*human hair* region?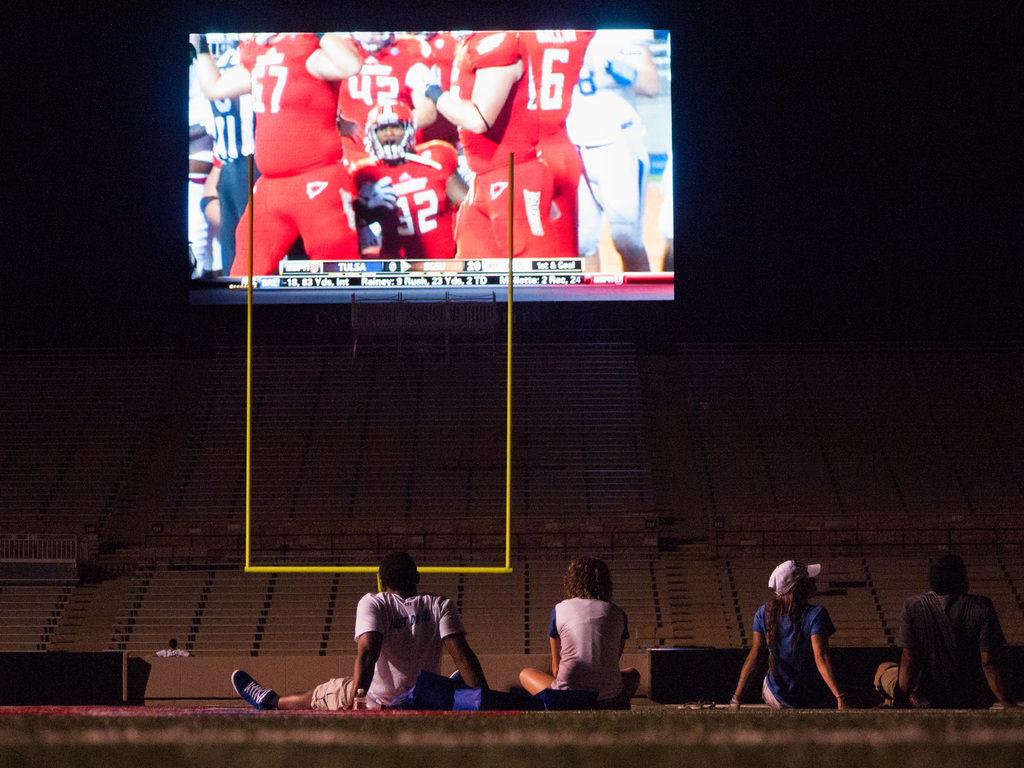
<region>564, 555, 611, 602</region>
